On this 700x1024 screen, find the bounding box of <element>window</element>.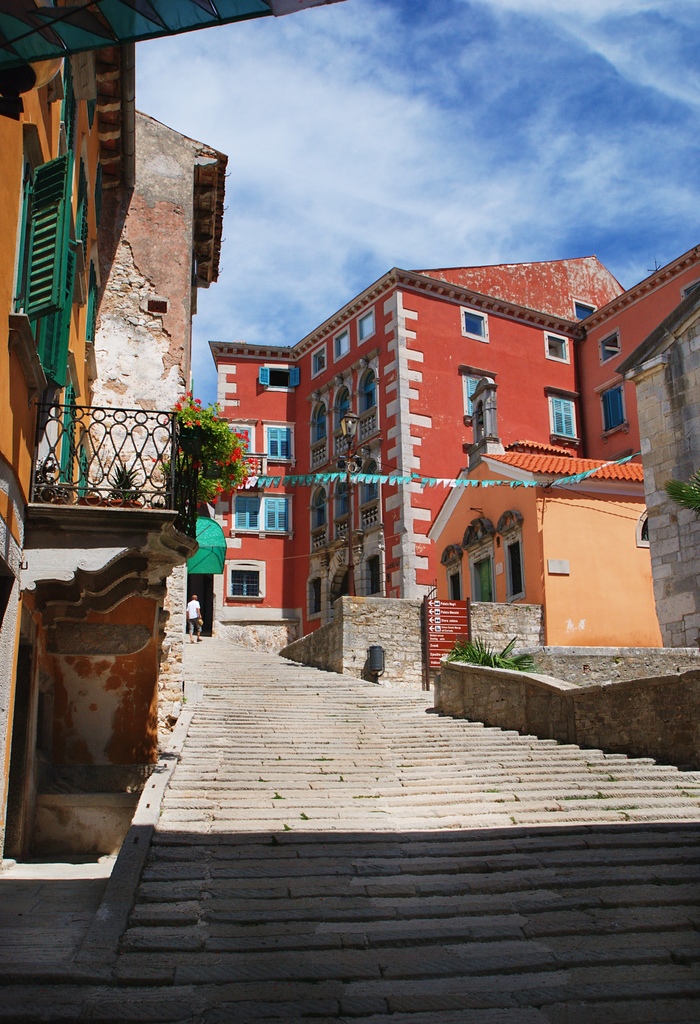
Bounding box: <box>311,345,325,376</box>.
